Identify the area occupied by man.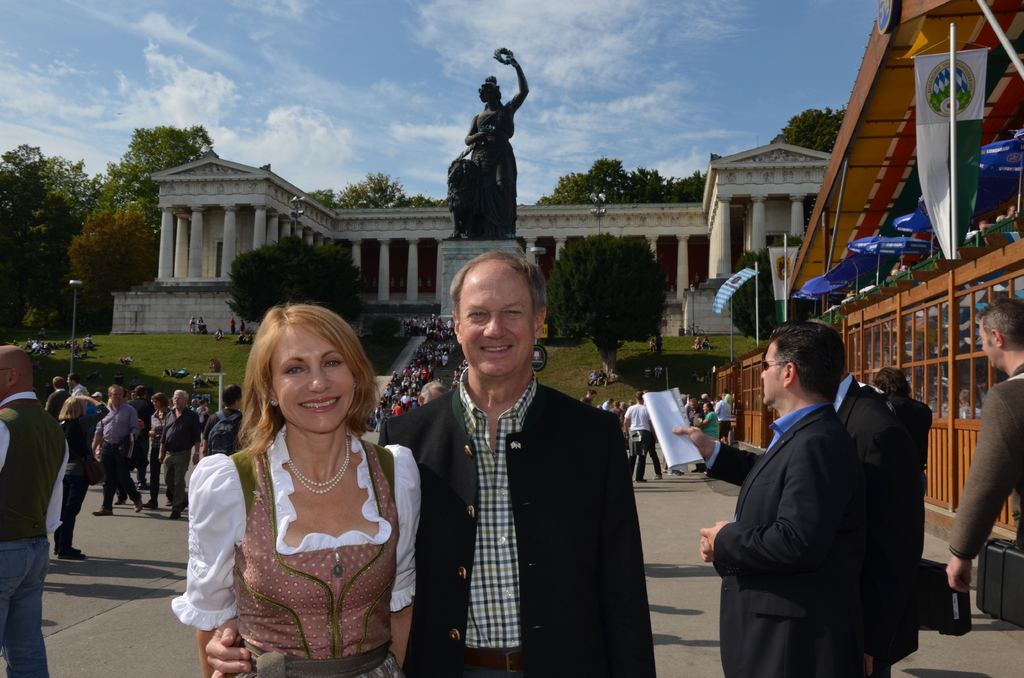
Area: BBox(418, 380, 444, 405).
